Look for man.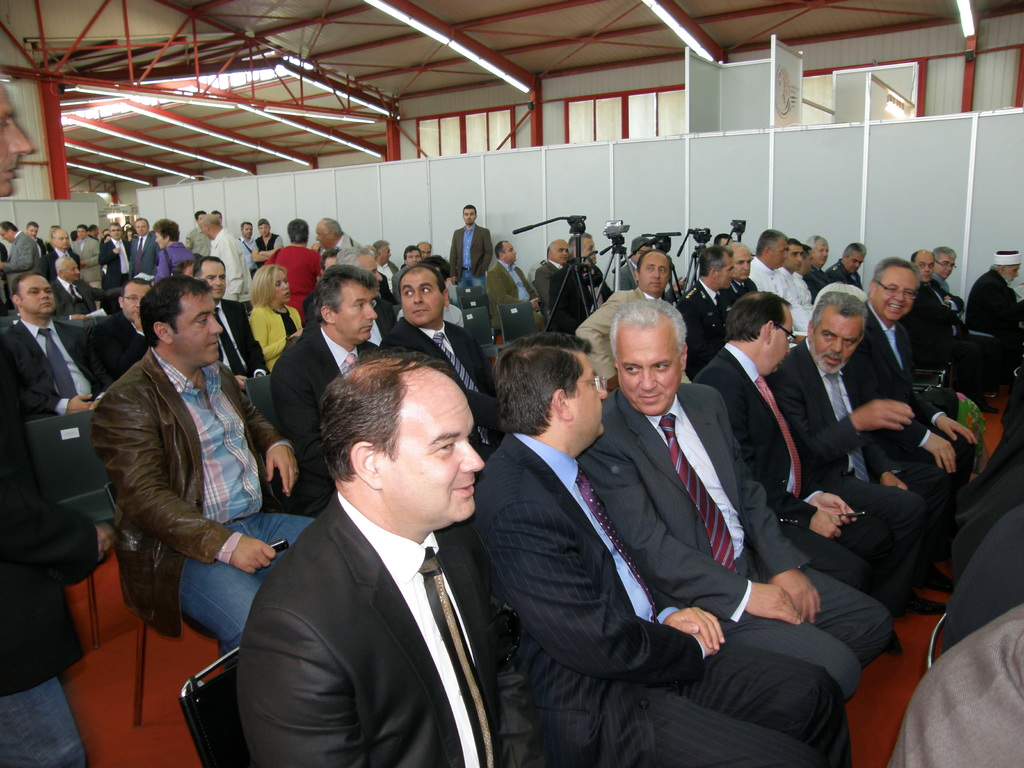
Found: detection(470, 321, 858, 767).
